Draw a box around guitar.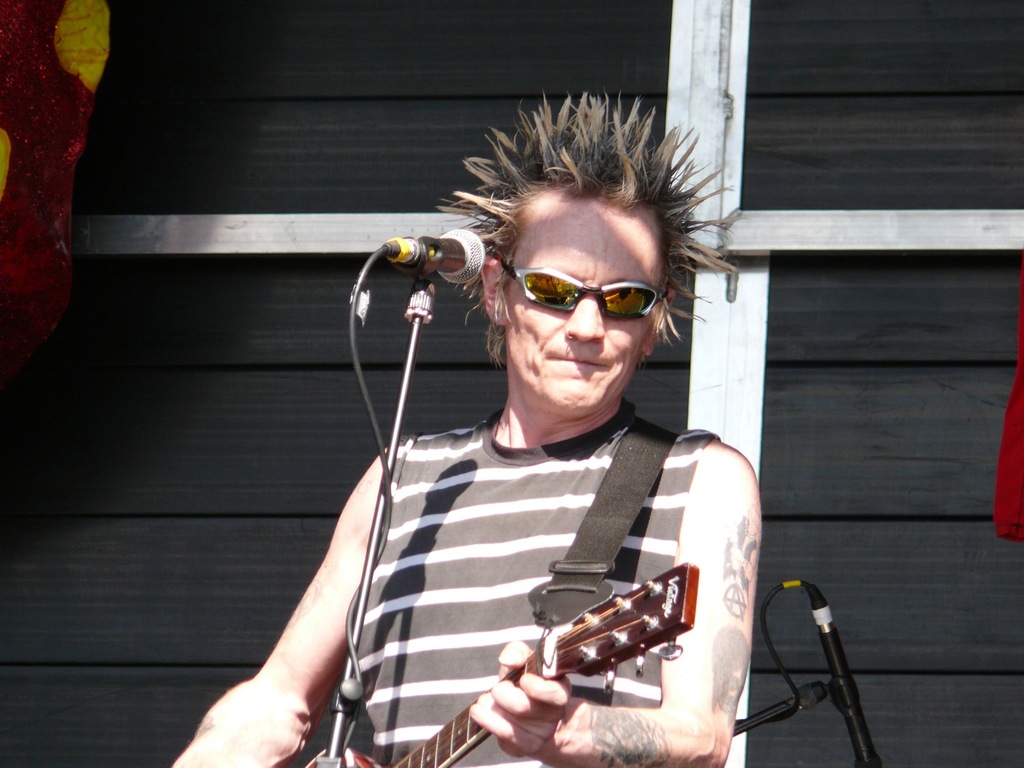
crop(408, 544, 733, 761).
